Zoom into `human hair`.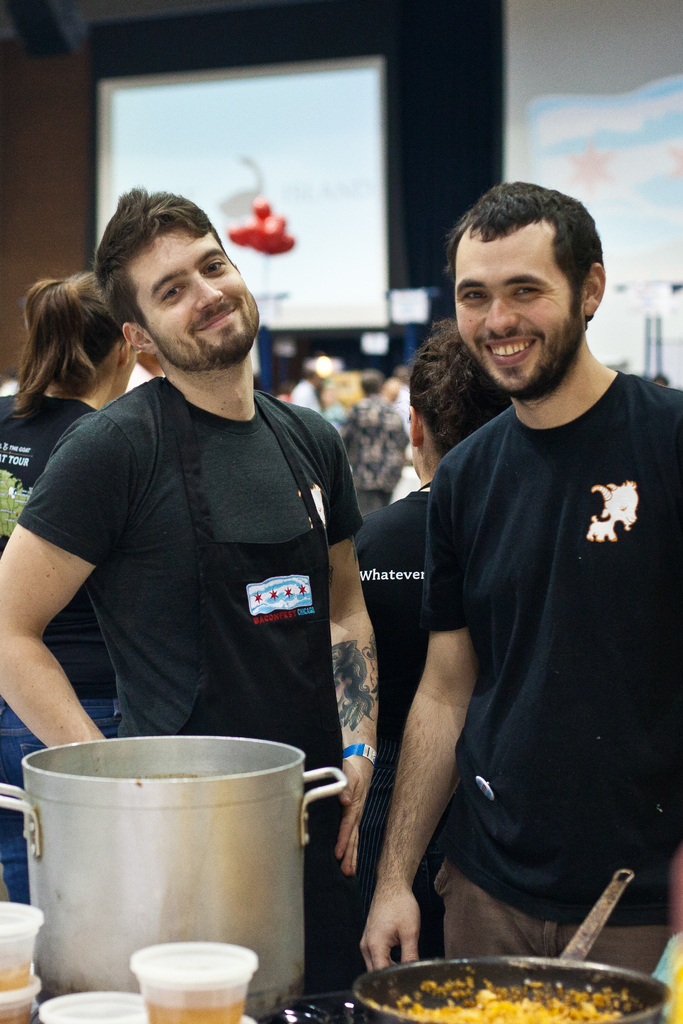
Zoom target: [left=97, top=184, right=211, bottom=328].
